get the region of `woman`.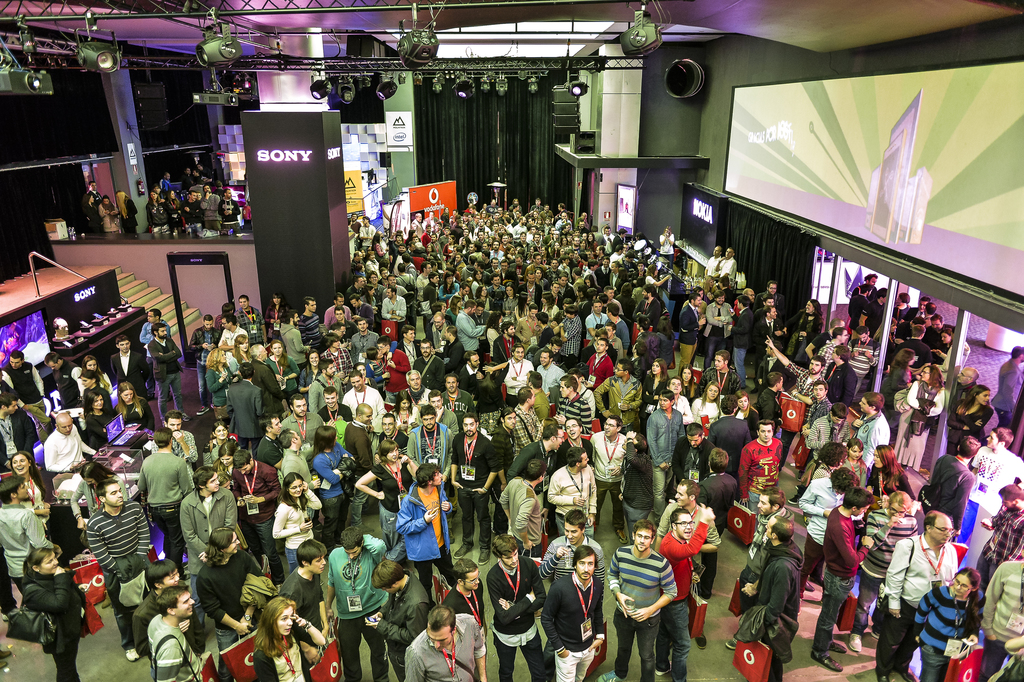
BBox(79, 356, 110, 387).
